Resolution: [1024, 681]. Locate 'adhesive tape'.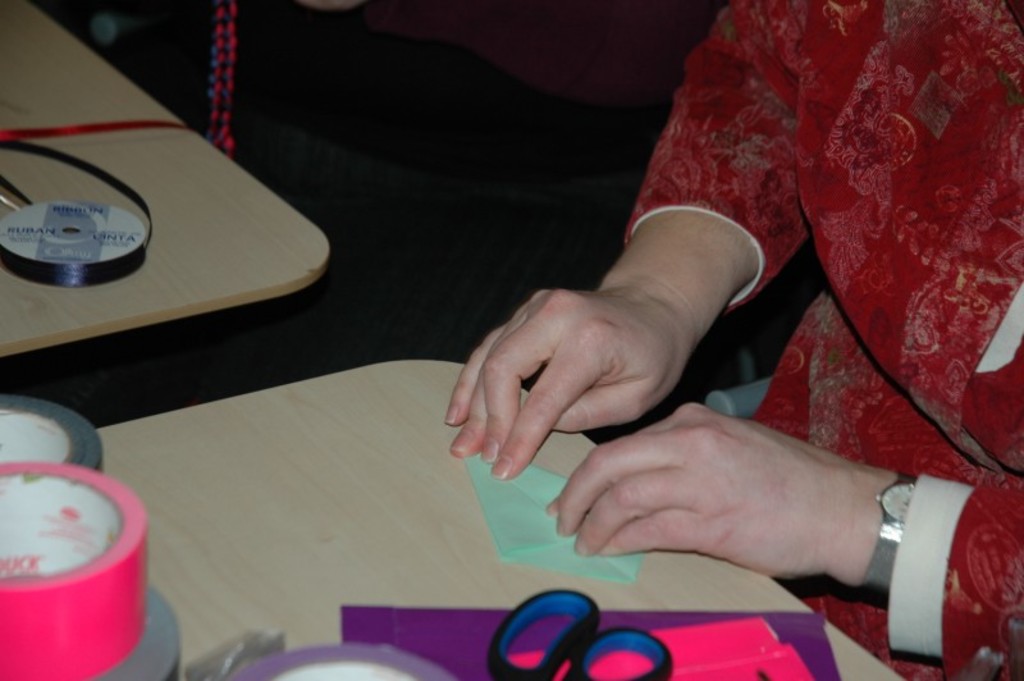
{"x1": 0, "y1": 388, "x2": 105, "y2": 475}.
